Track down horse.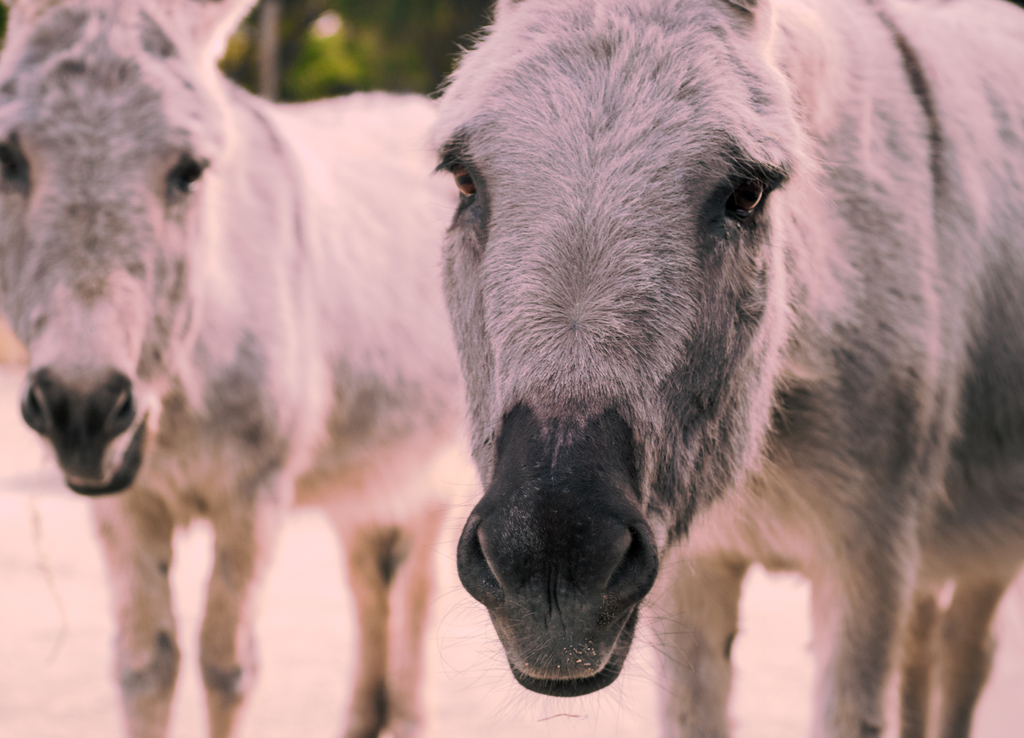
Tracked to rect(0, 0, 483, 737).
